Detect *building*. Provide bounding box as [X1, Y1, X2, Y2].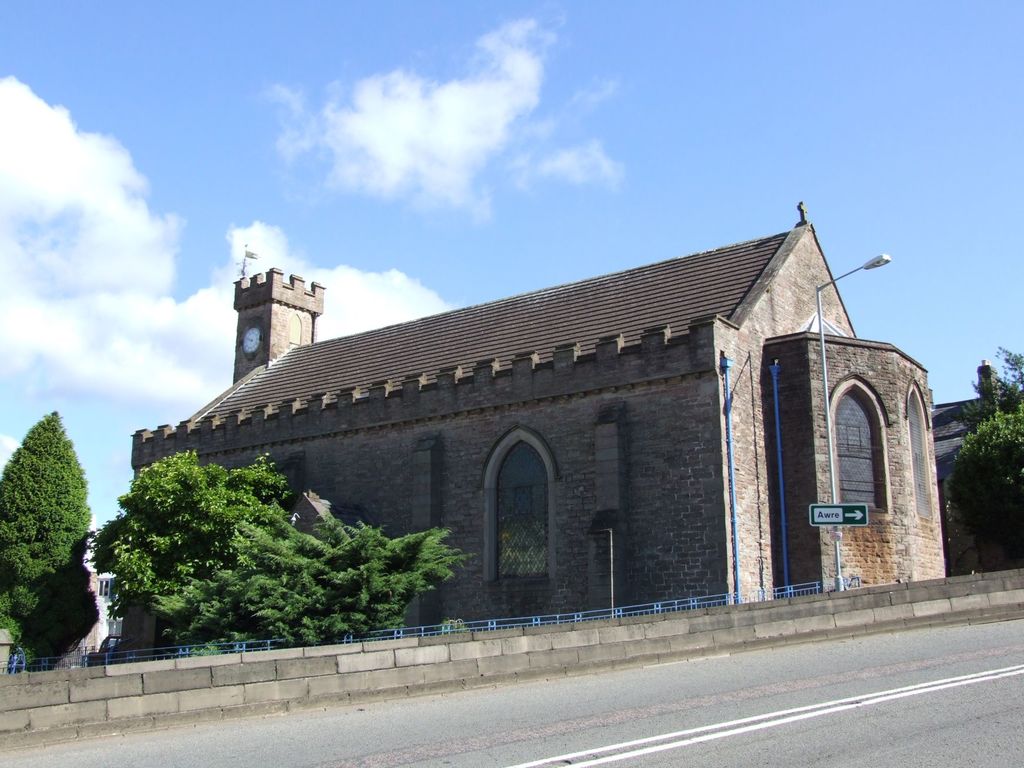
[0, 513, 102, 681].
